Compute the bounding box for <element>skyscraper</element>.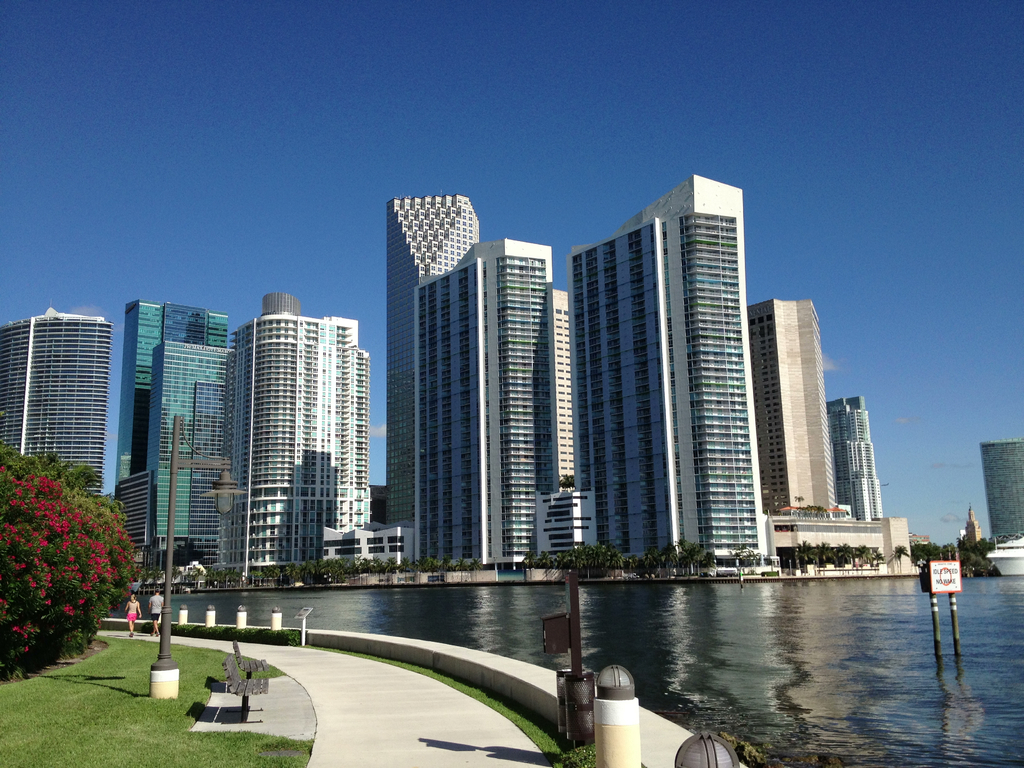
x1=534 y1=276 x2=582 y2=560.
